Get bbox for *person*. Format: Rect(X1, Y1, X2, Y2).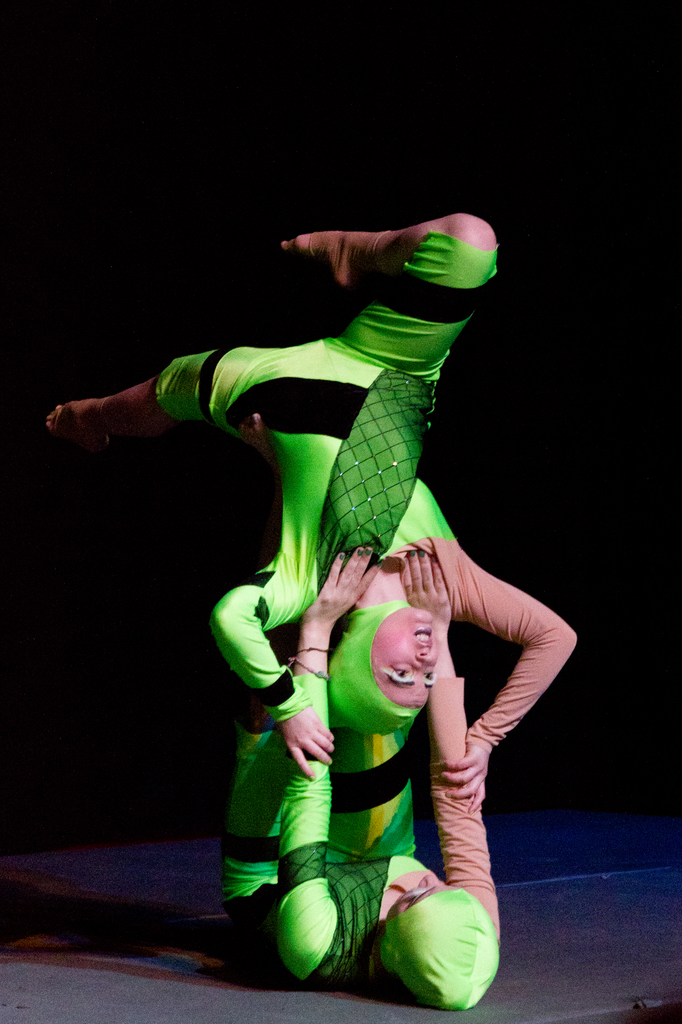
Rect(45, 206, 576, 806).
